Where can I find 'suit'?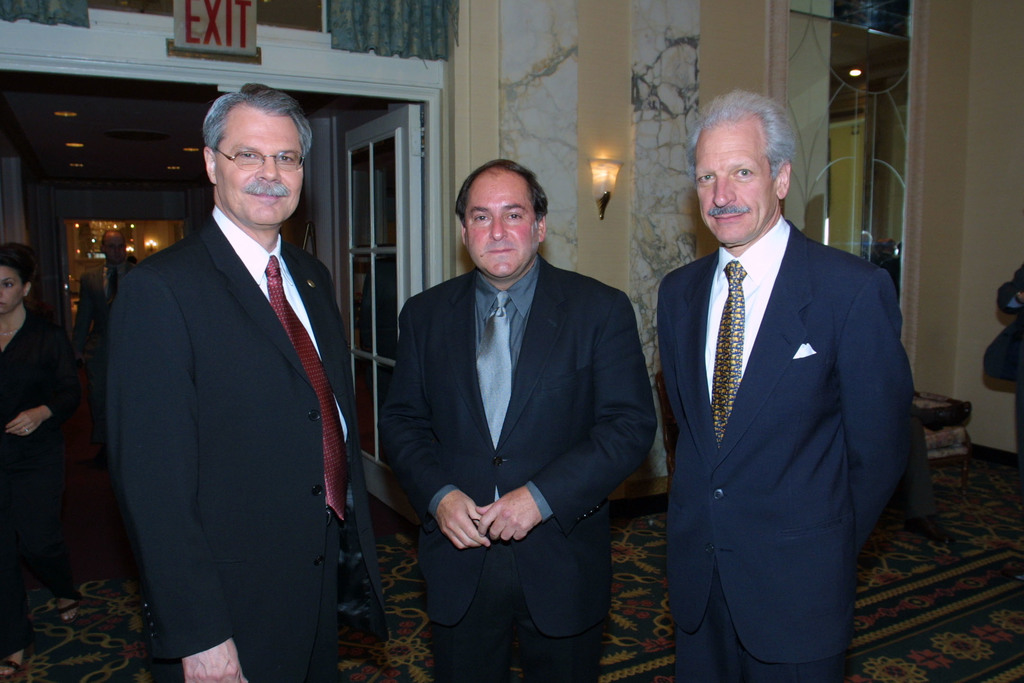
You can find it at bbox=(372, 247, 657, 682).
